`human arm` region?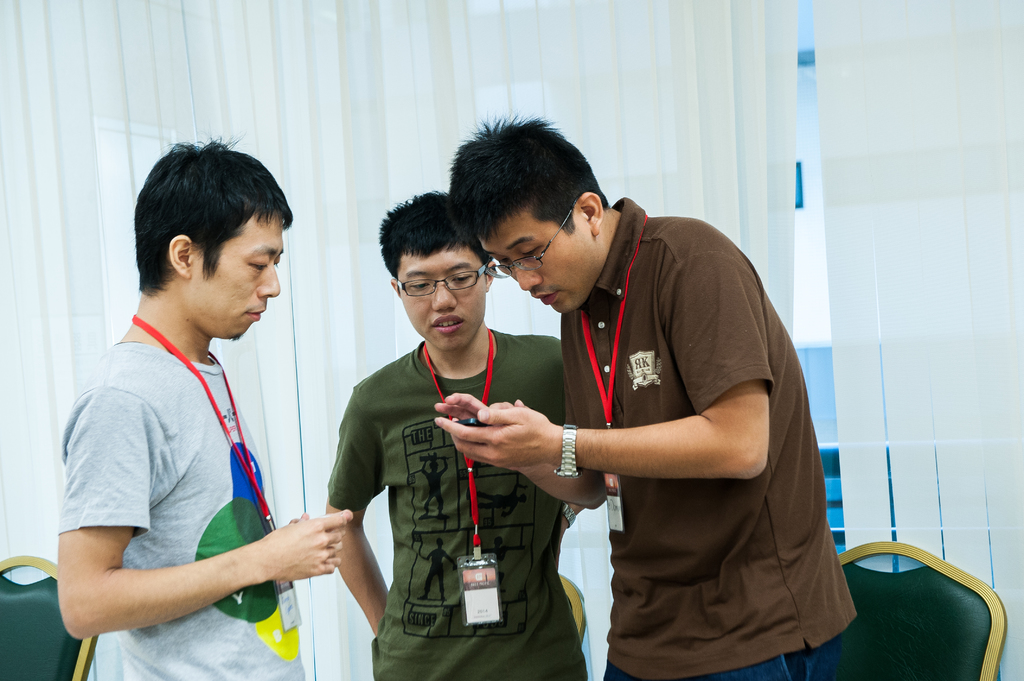
[left=552, top=334, right=625, bottom=575]
